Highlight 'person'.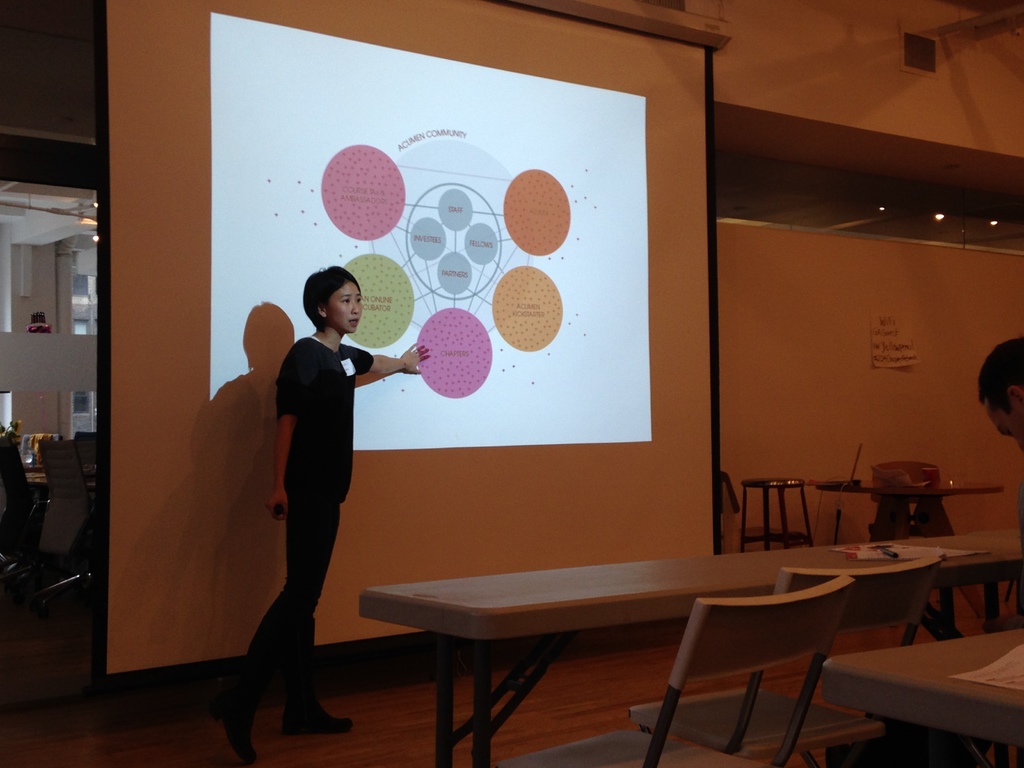
Highlighted region: l=231, t=268, r=423, b=761.
